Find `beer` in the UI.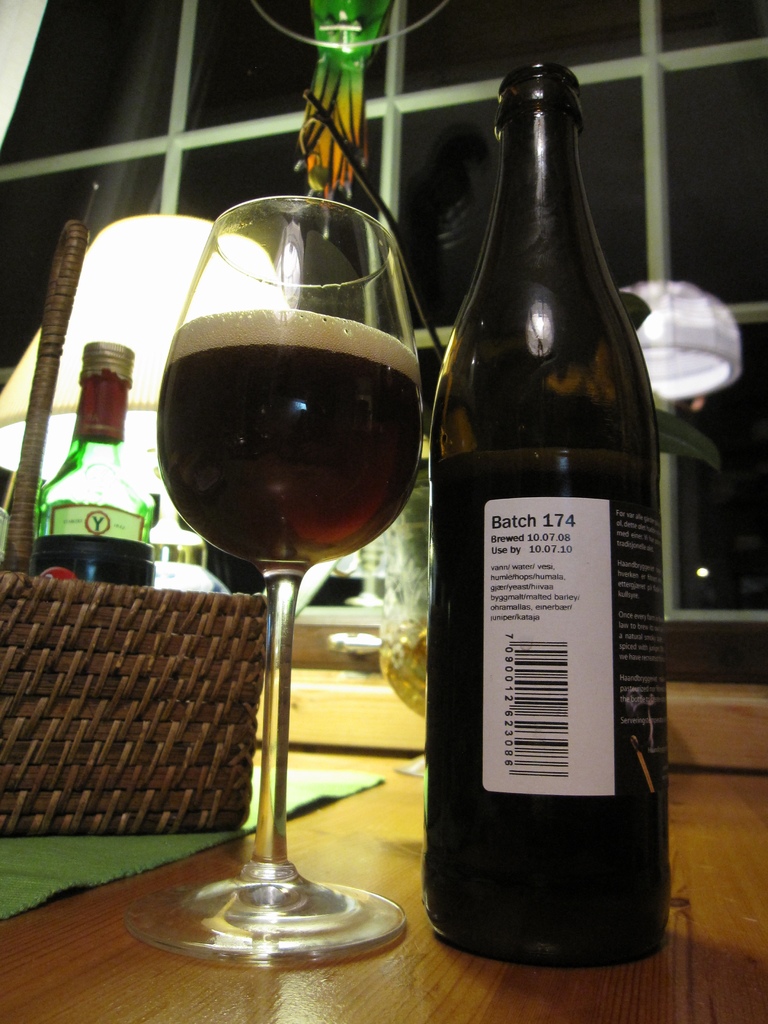
UI element at box(29, 337, 166, 601).
